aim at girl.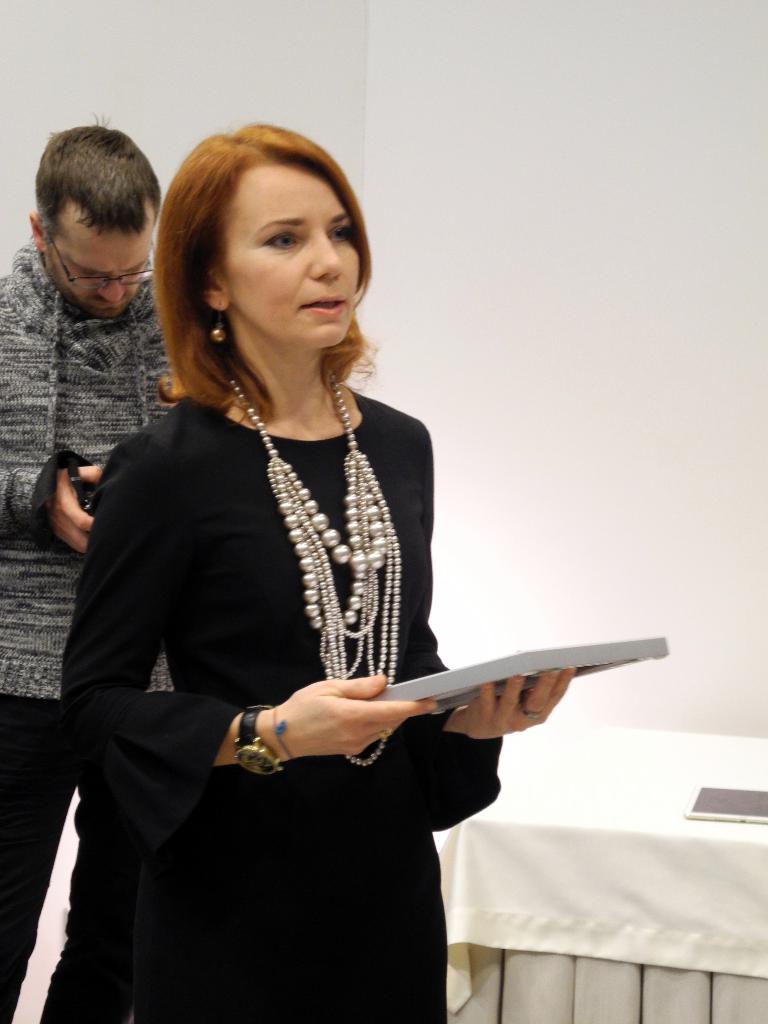
Aimed at box(60, 125, 580, 1023).
